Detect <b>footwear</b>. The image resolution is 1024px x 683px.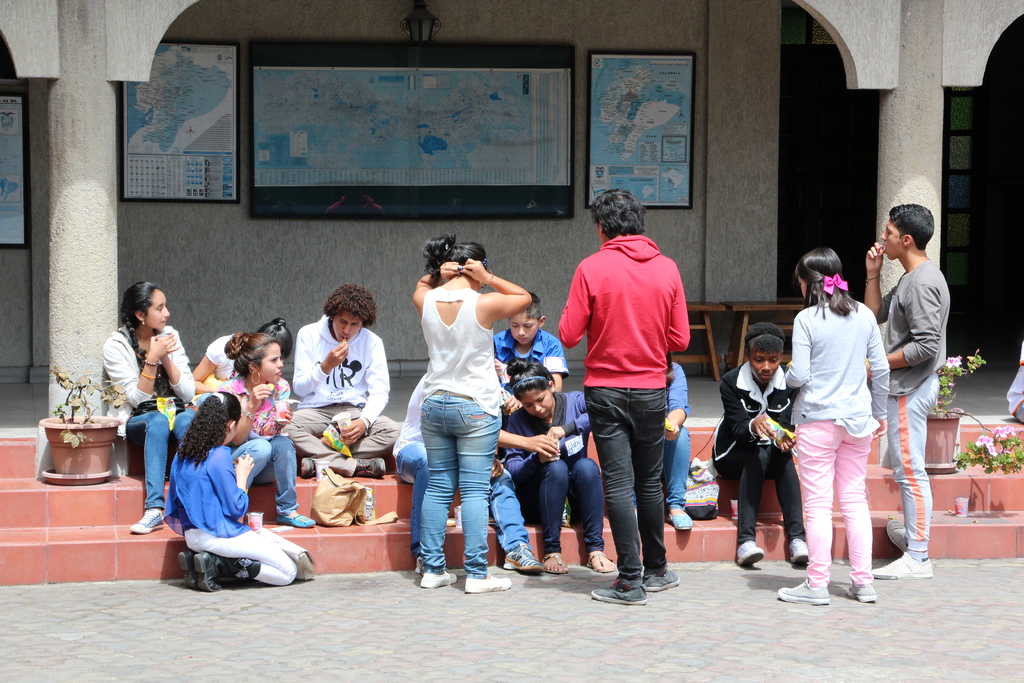
x1=362 y1=461 x2=388 y2=483.
